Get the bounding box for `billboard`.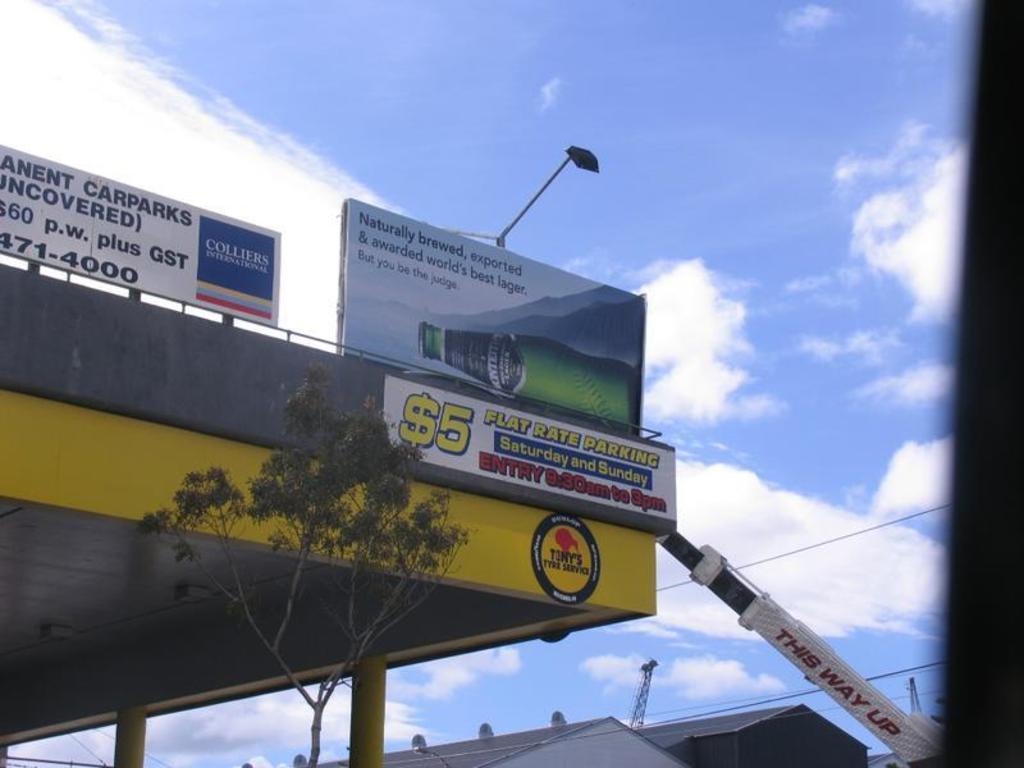
region(0, 140, 280, 324).
